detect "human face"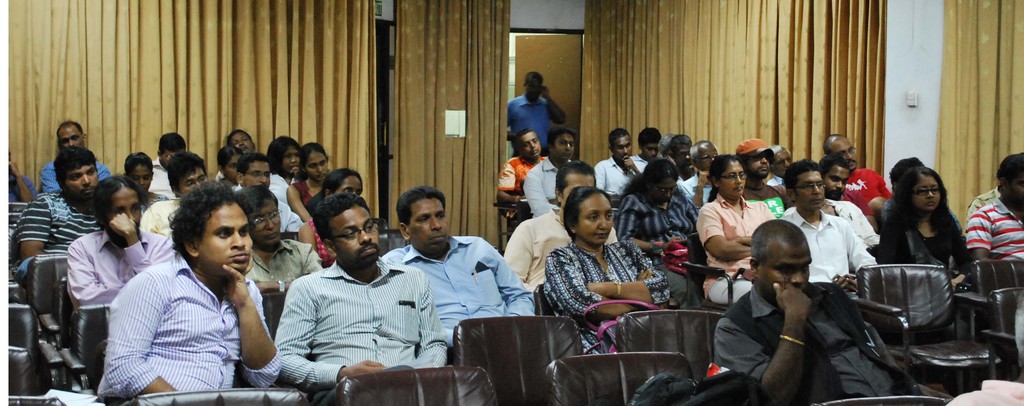
bbox(520, 132, 540, 158)
